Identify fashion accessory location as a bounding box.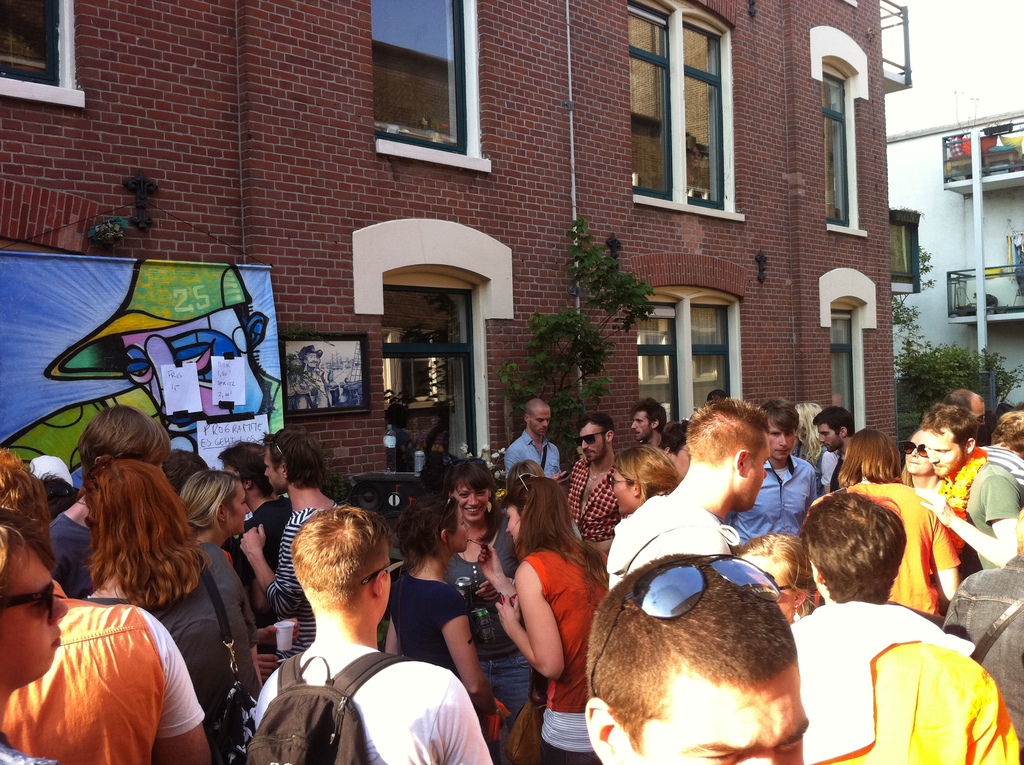
(448, 457, 489, 476).
